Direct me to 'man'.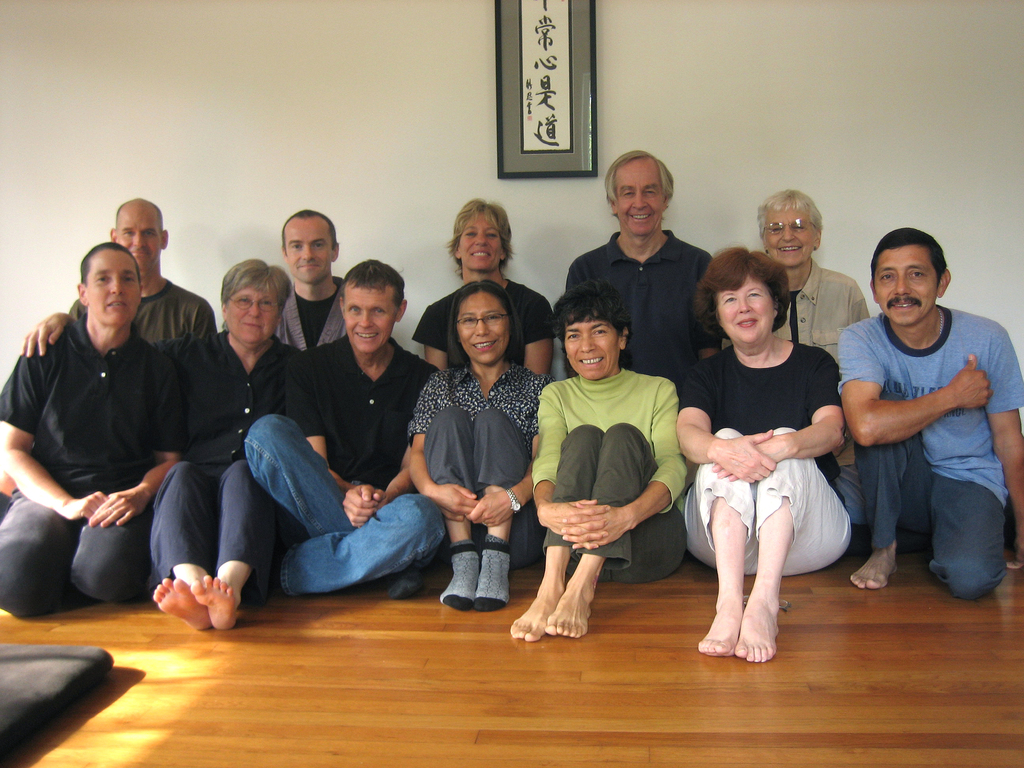
Direction: 72 198 215 344.
